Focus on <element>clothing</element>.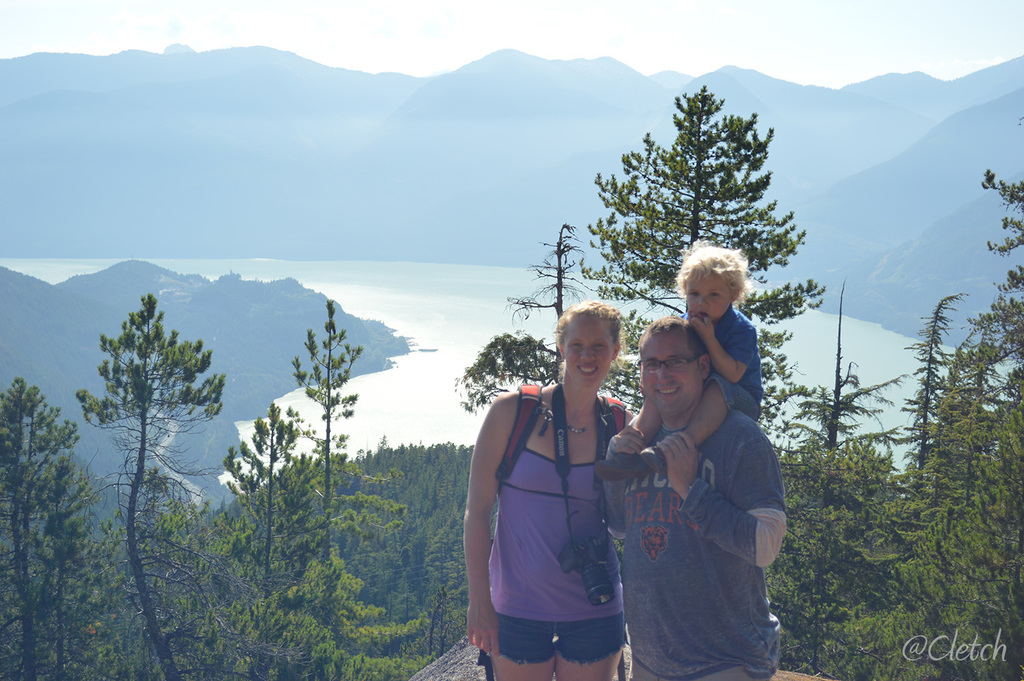
Focused at locate(487, 387, 631, 610).
